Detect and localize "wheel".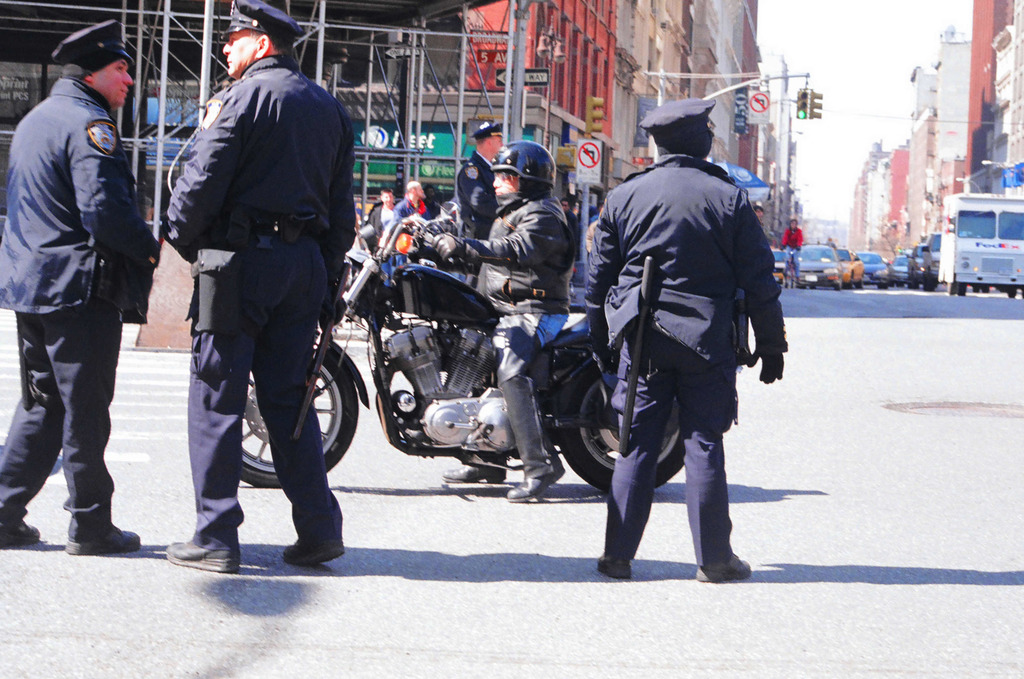
Localized at 908,276,920,290.
